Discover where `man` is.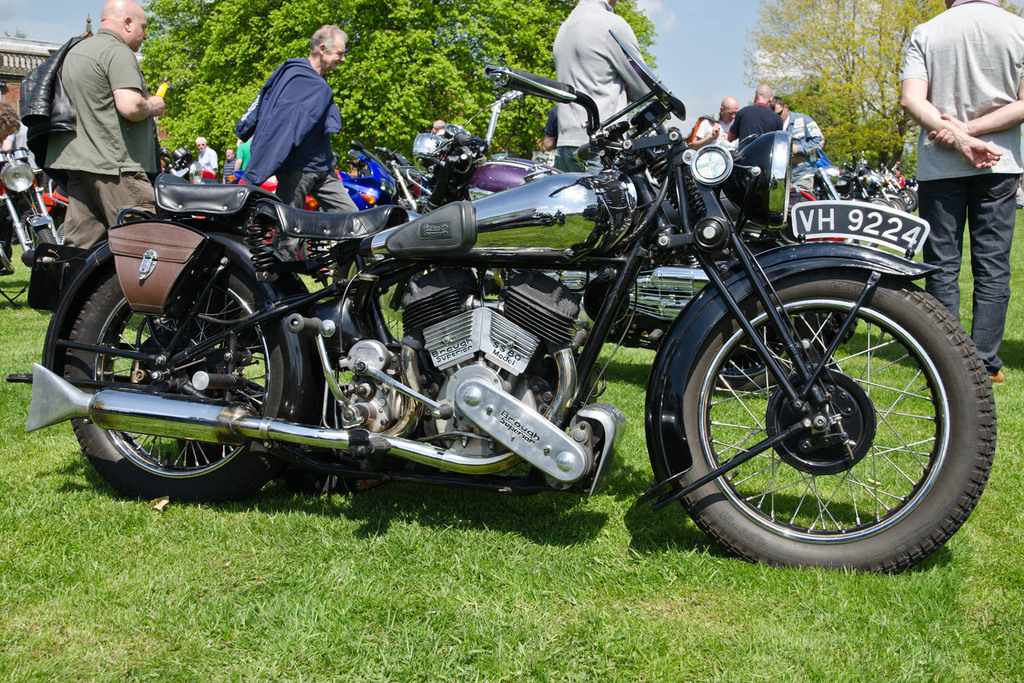
Discovered at [223, 48, 351, 193].
